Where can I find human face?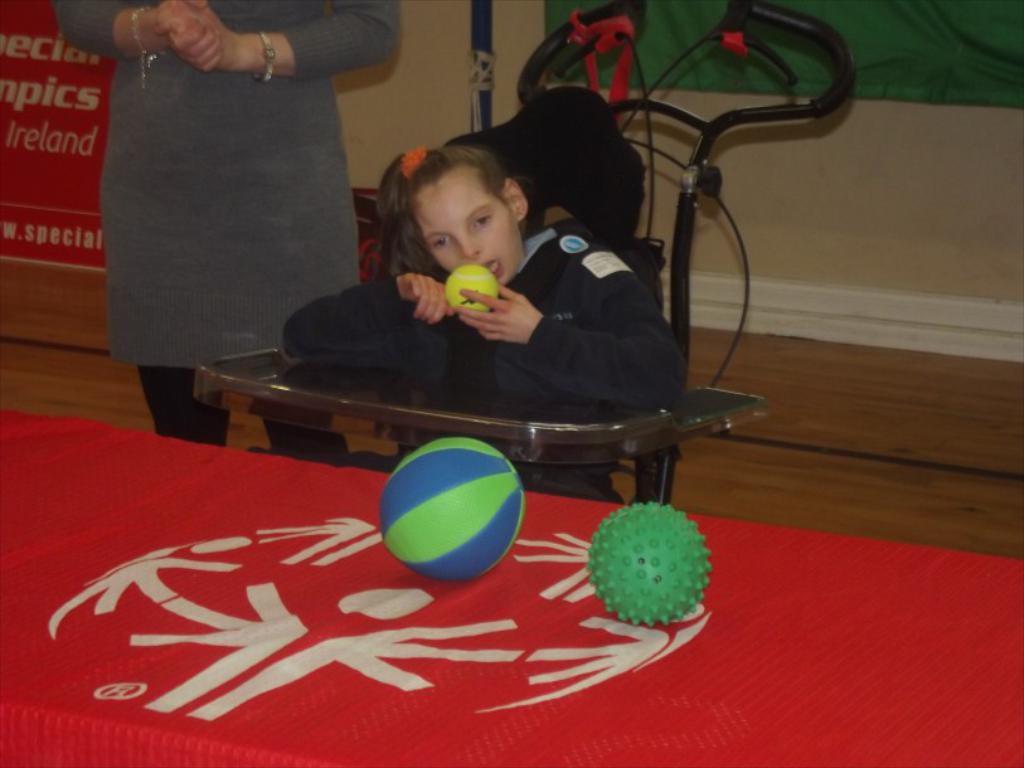
You can find it at <box>413,166,519,286</box>.
